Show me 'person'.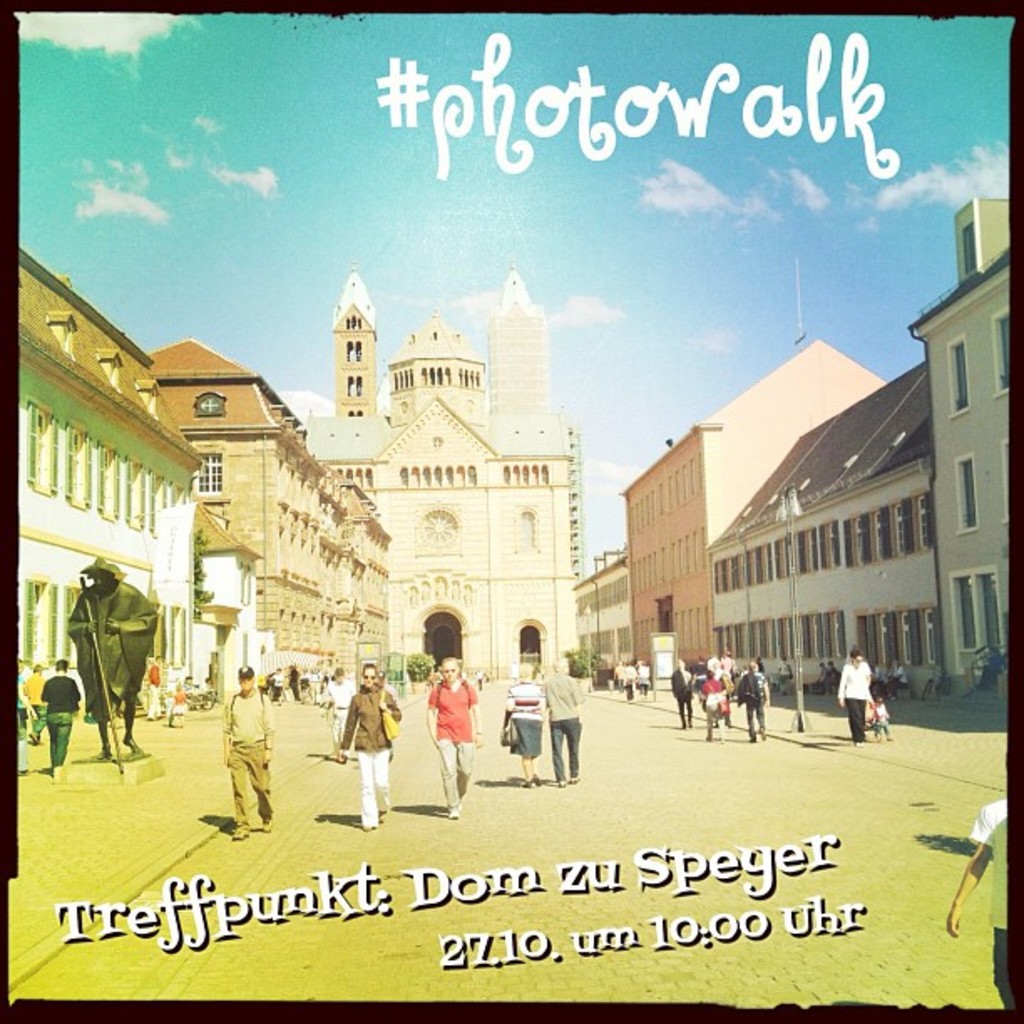
'person' is here: left=775, top=654, right=793, bottom=694.
